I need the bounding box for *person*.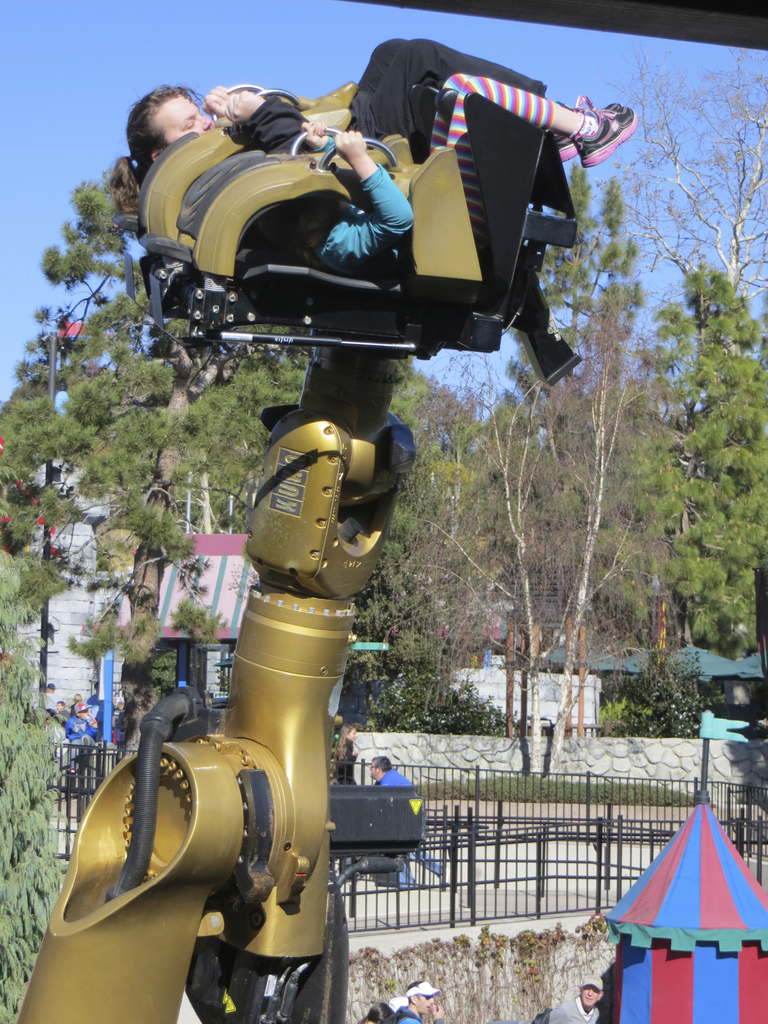
Here it is: [121,25,541,161].
